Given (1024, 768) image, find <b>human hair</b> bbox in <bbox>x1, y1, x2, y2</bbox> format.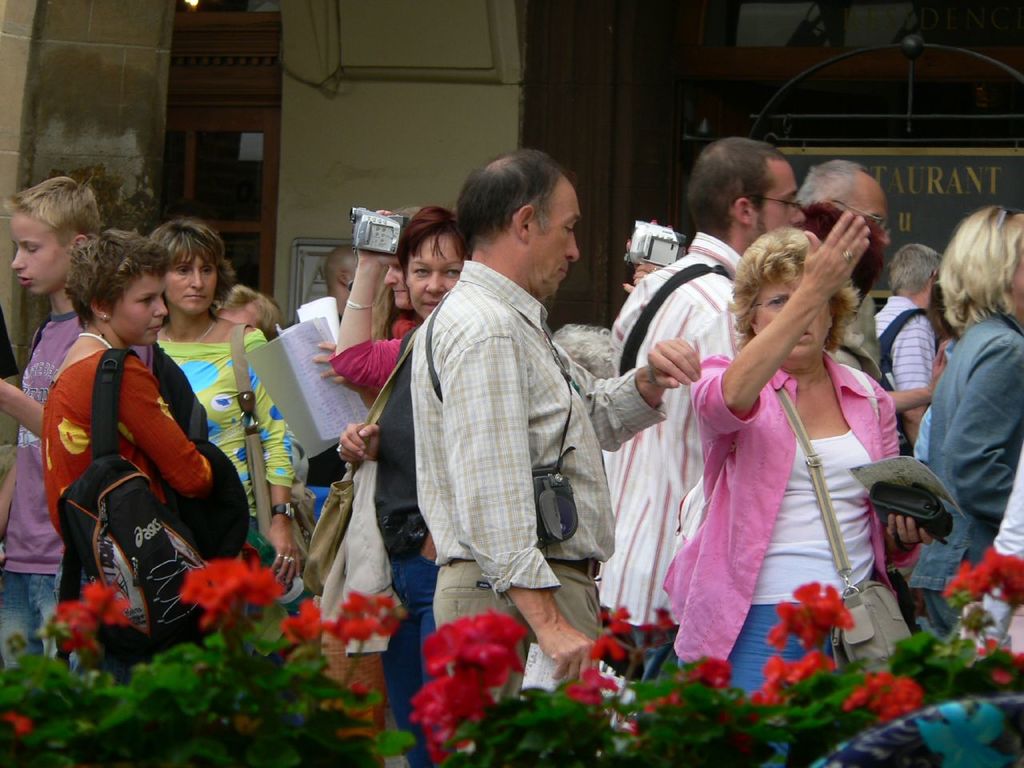
<bbox>889, 242, 941, 295</bbox>.
